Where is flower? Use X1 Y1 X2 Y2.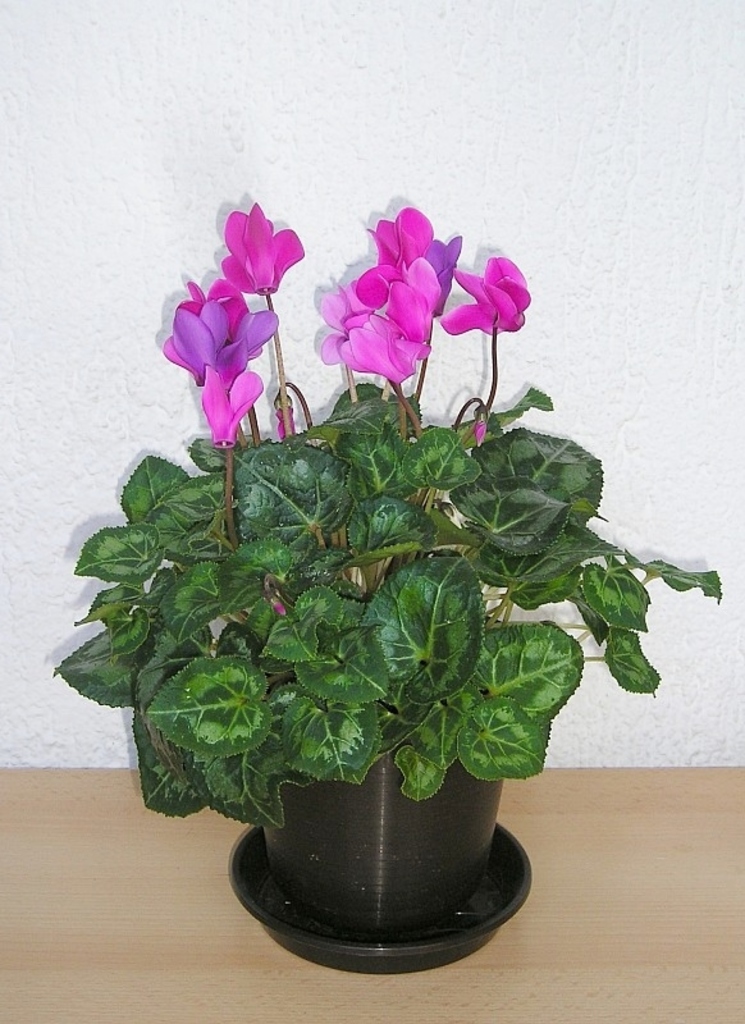
465 415 490 448.
